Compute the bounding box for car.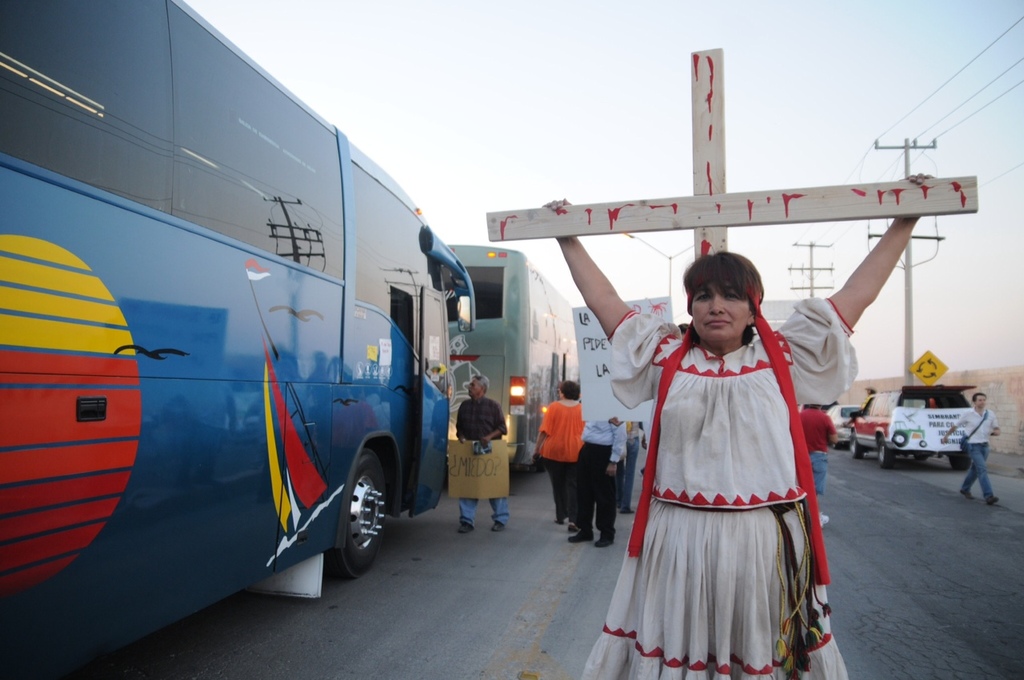
842,387,976,471.
